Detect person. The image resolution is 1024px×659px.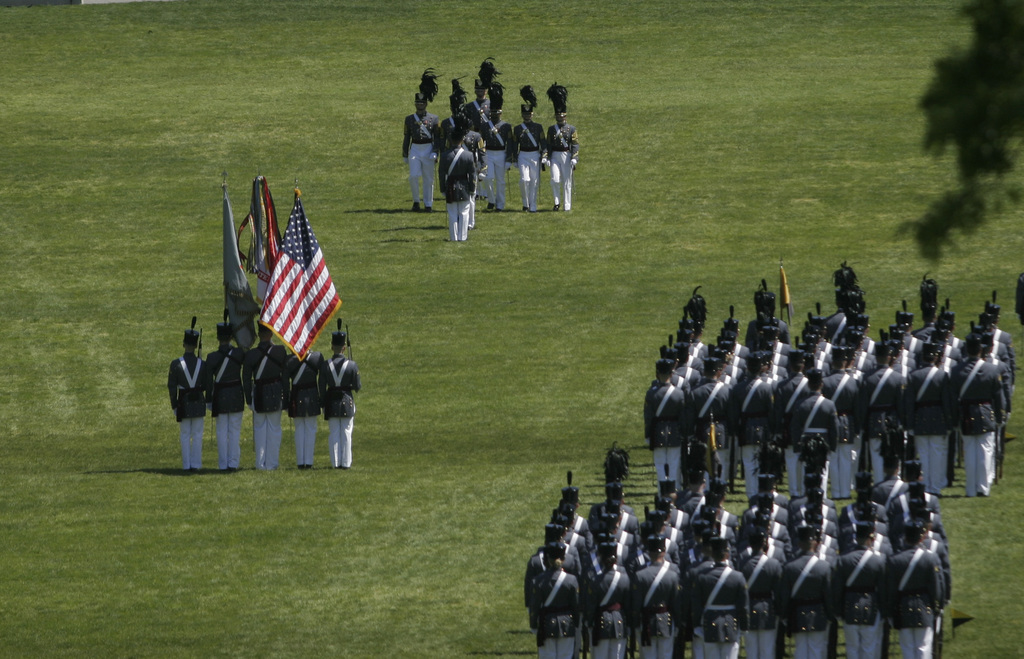
403,75,449,219.
